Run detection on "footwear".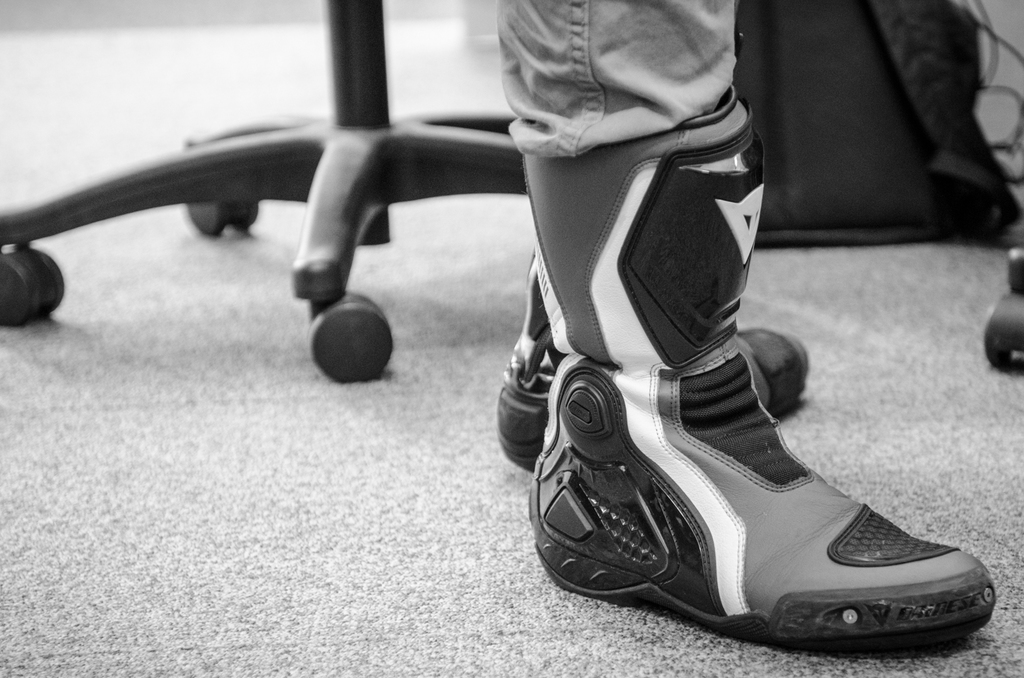
Result: [x1=529, y1=356, x2=999, y2=654].
